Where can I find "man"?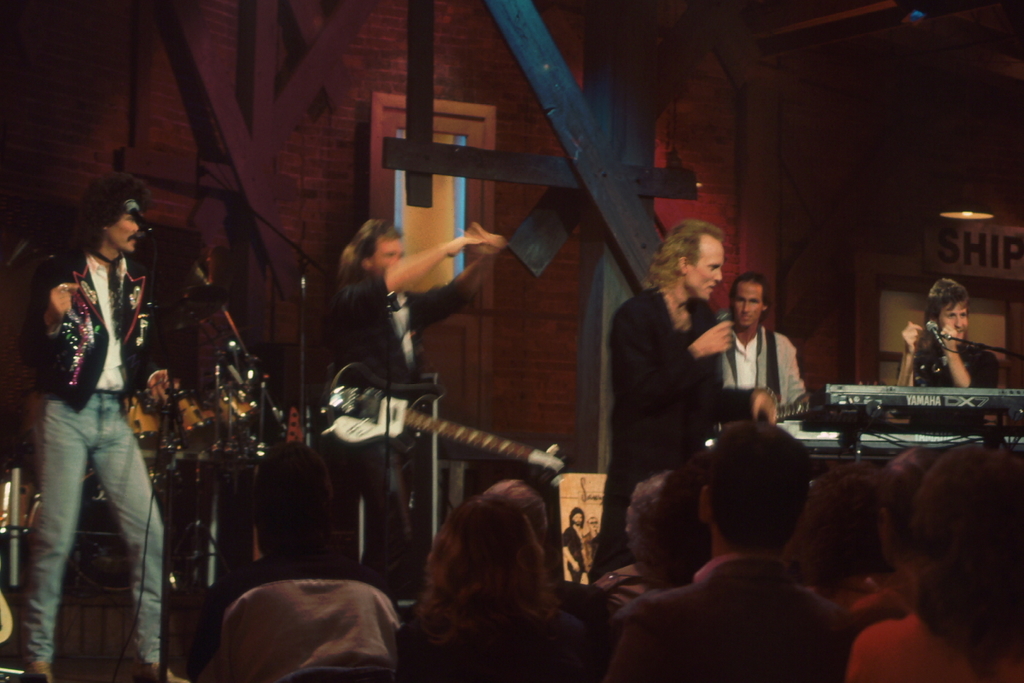
You can find it at left=893, top=277, right=997, bottom=388.
